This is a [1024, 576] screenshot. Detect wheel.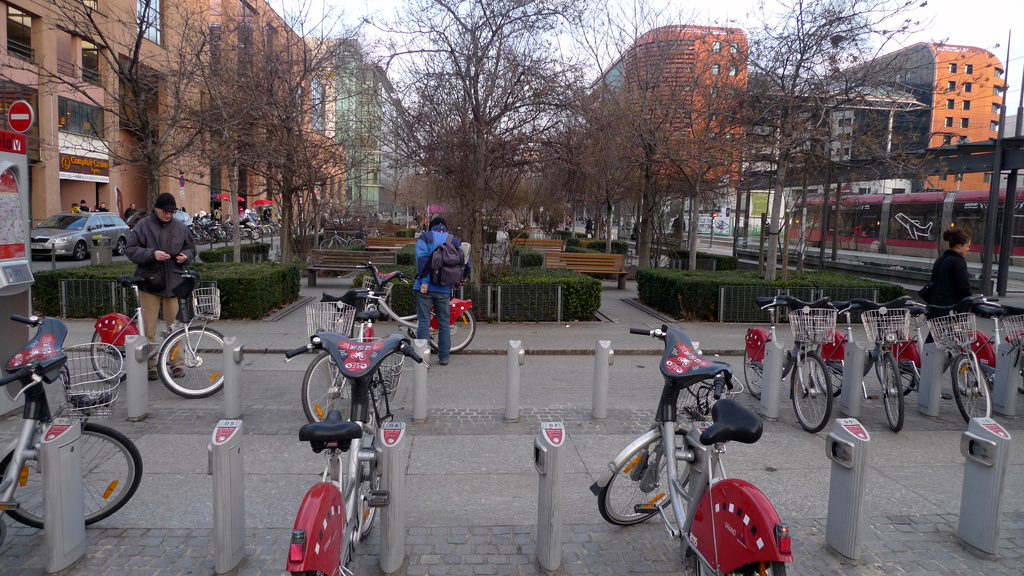
(x1=0, y1=421, x2=144, y2=529).
